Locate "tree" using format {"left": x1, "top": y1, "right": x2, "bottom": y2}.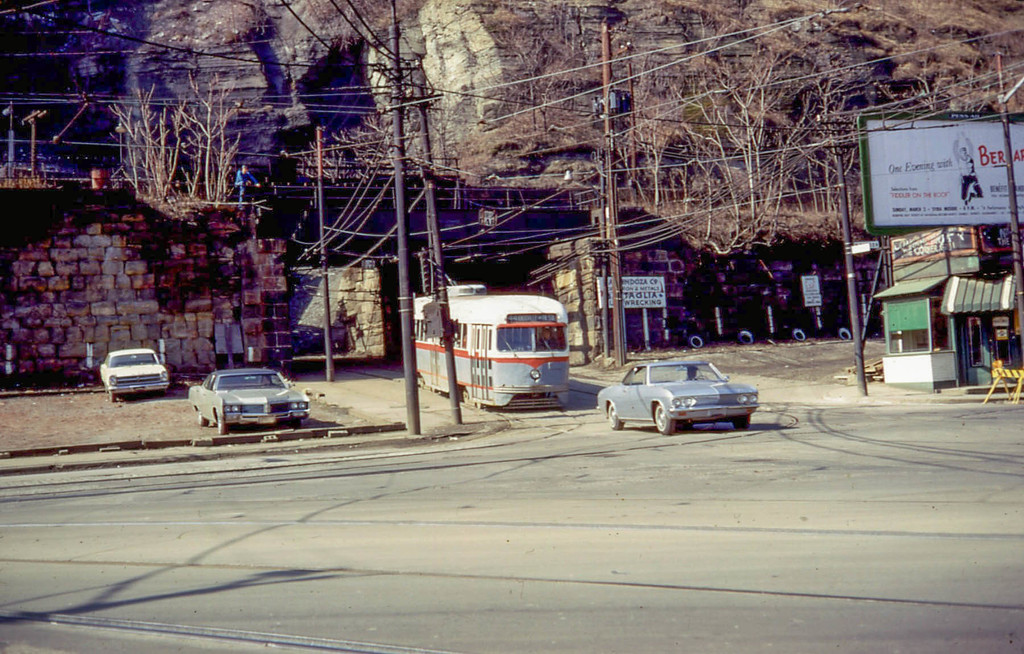
{"left": 106, "top": 68, "right": 253, "bottom": 253}.
